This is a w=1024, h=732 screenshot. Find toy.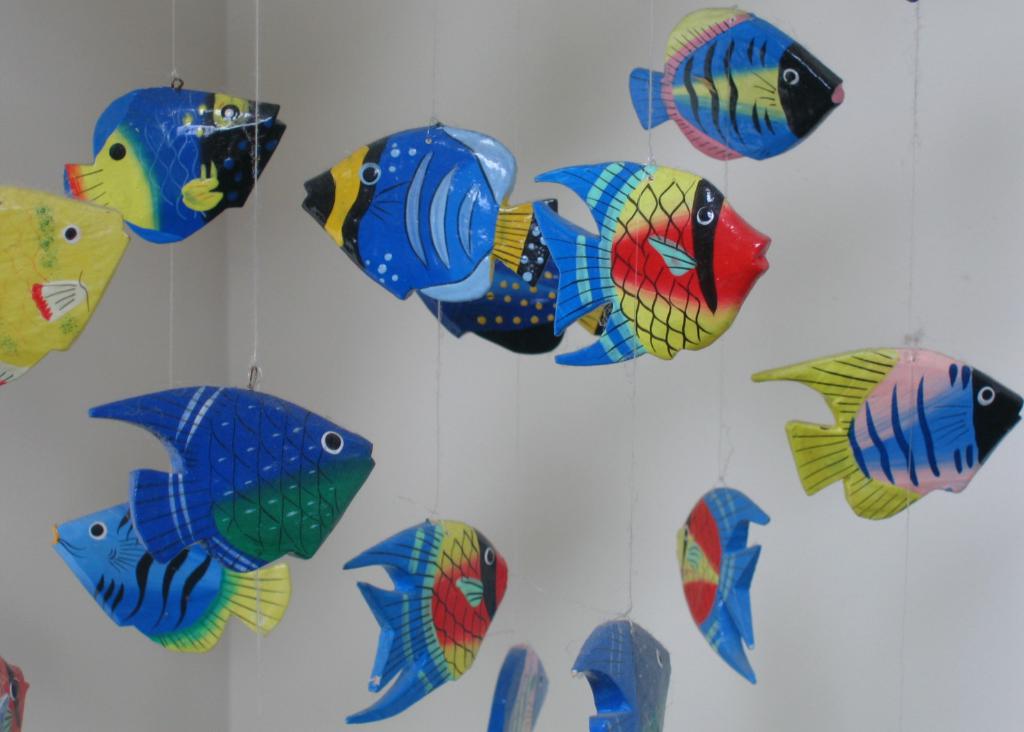
Bounding box: bbox=[630, 4, 847, 161].
